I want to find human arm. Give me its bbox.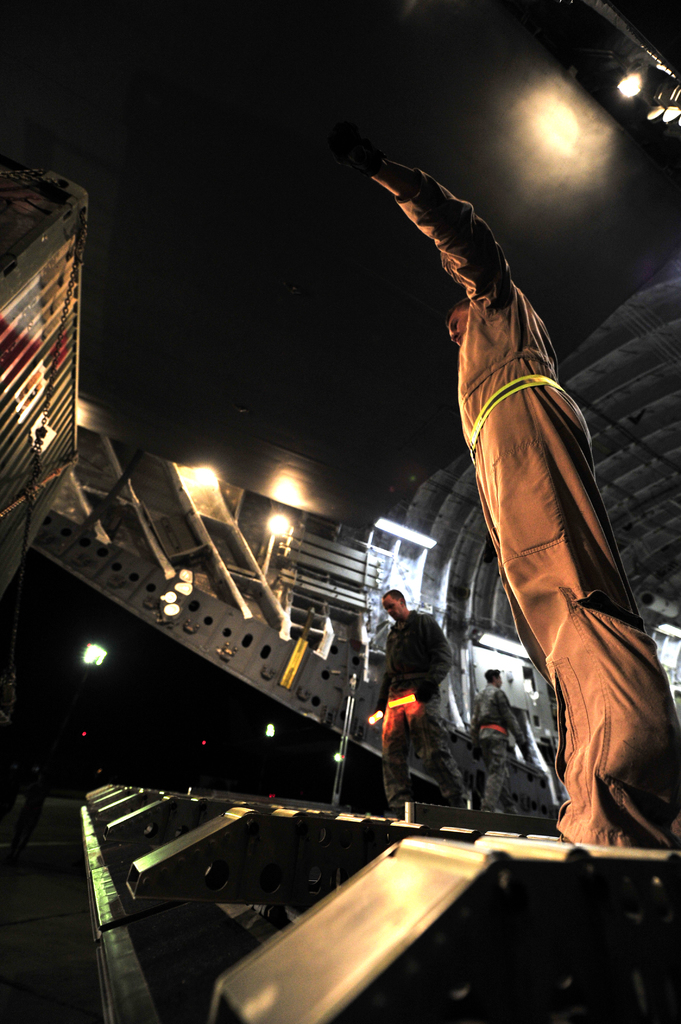
pyautogui.locateOnScreen(415, 616, 455, 700).
